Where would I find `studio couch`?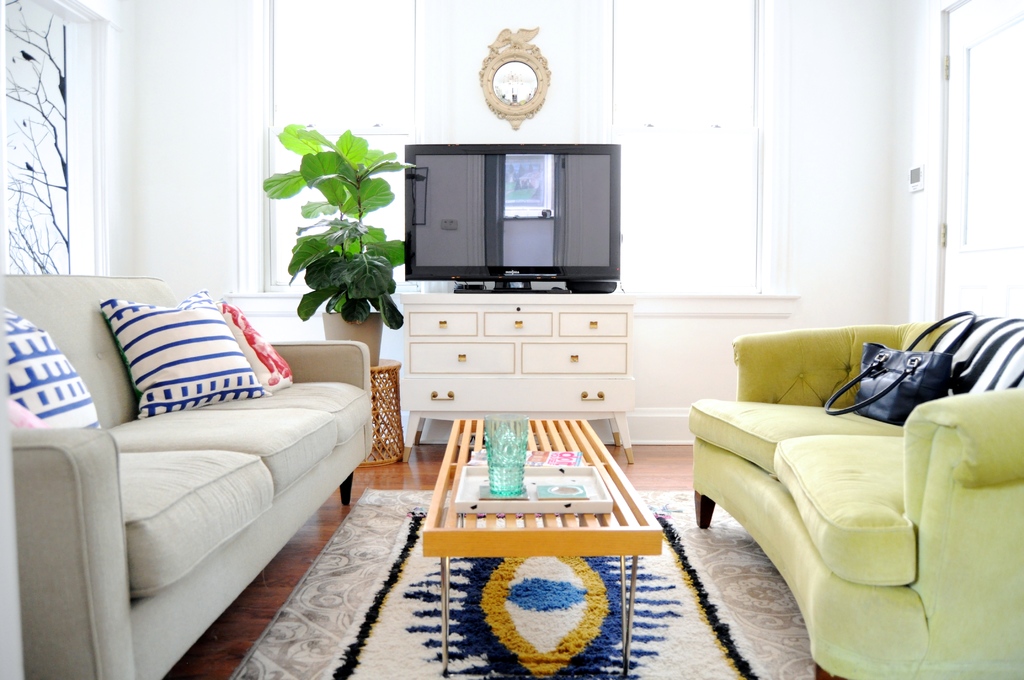
At detection(688, 304, 1023, 677).
